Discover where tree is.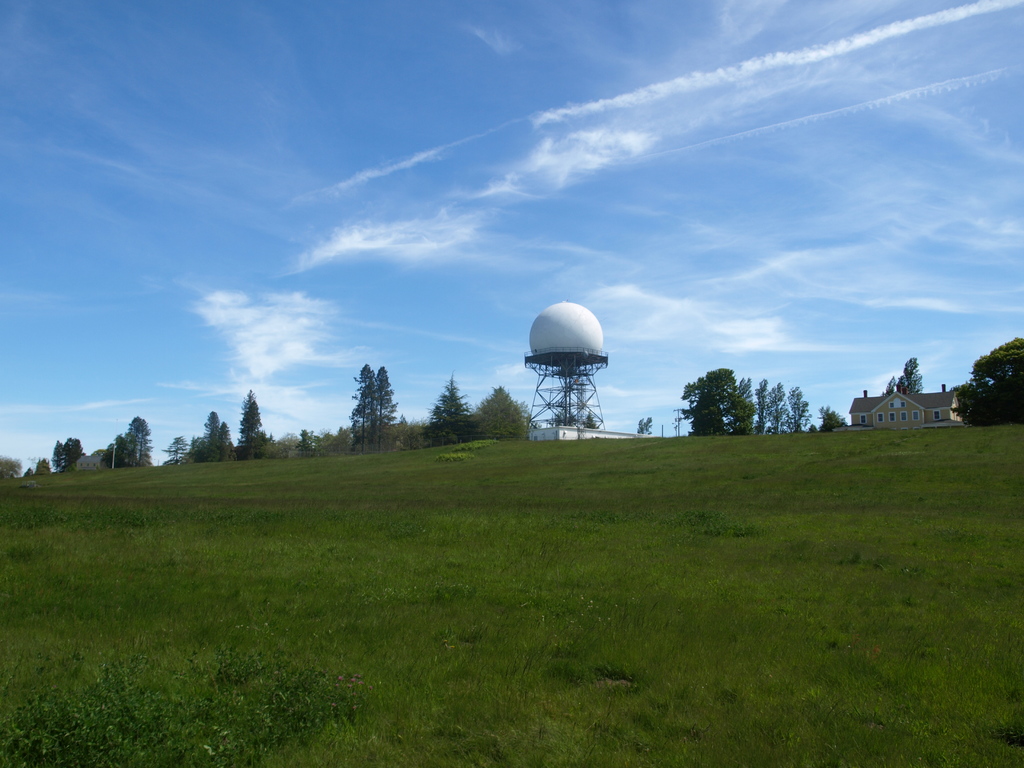
Discovered at 551/399/582/426.
